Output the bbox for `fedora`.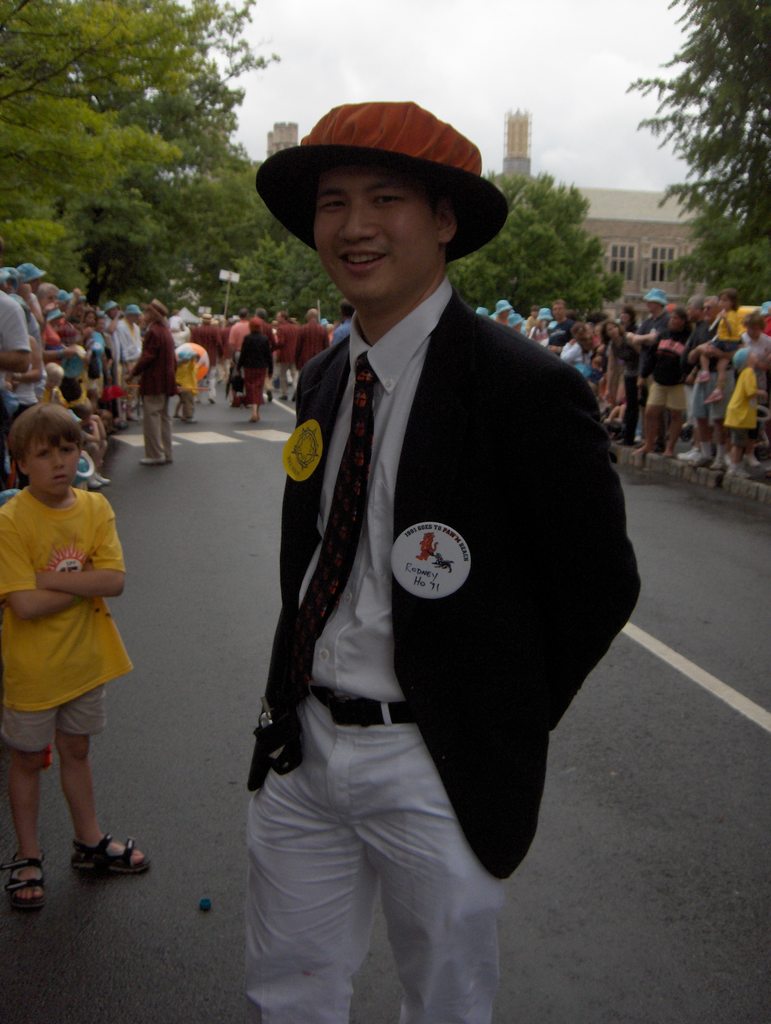
box(58, 290, 68, 299).
